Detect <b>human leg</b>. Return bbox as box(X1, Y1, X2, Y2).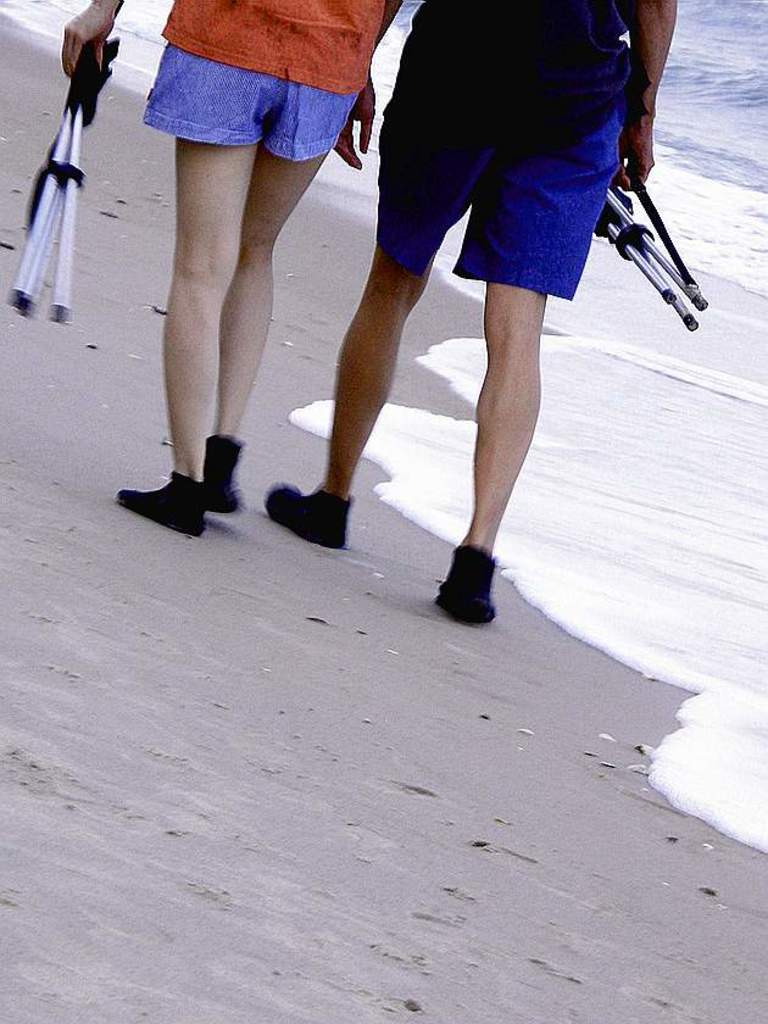
box(115, 9, 267, 536).
